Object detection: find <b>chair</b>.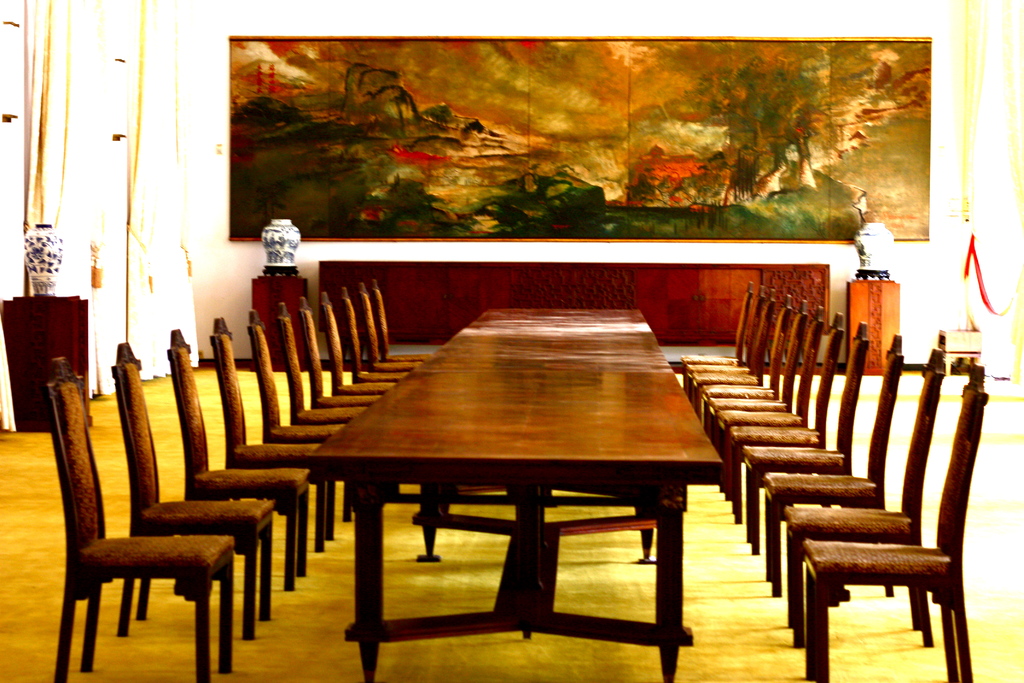
locate(799, 359, 991, 682).
